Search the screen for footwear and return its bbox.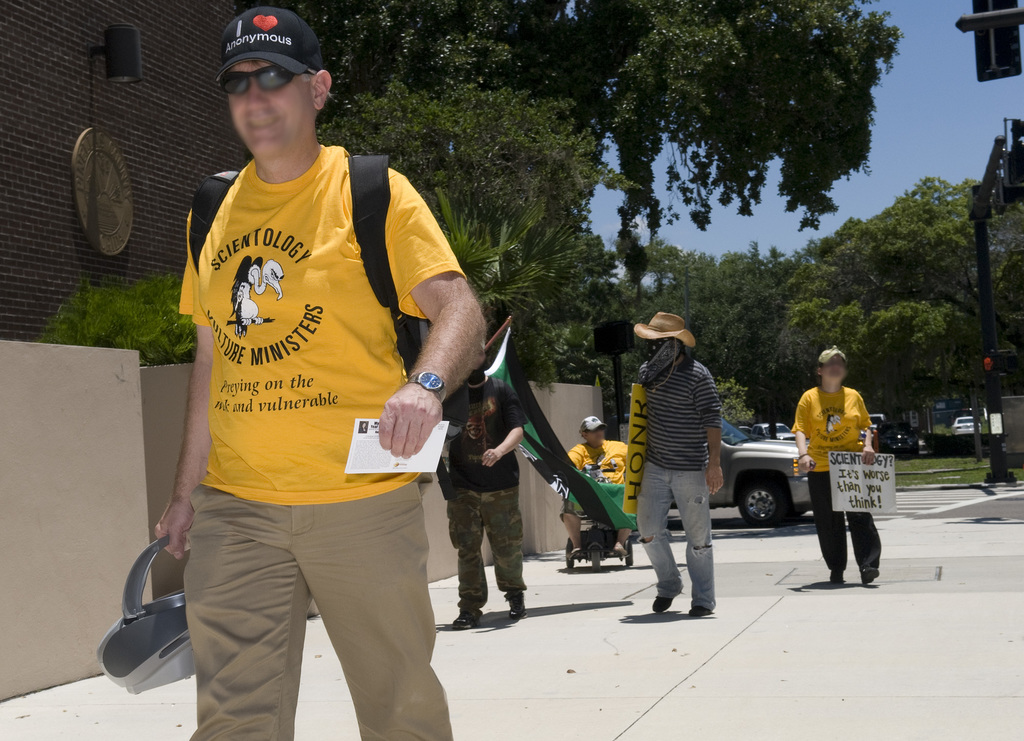
Found: [651, 595, 670, 612].
